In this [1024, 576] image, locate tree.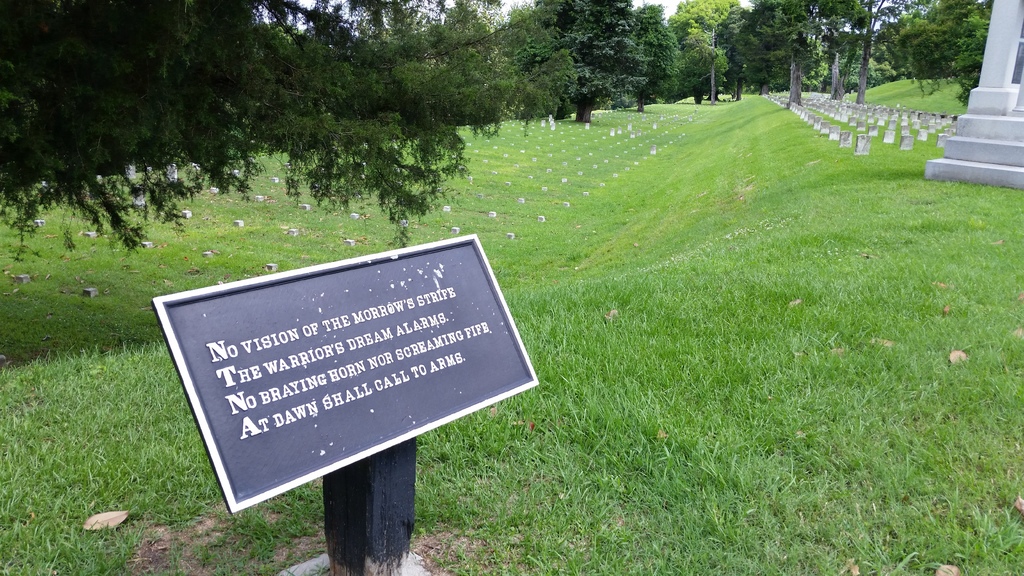
Bounding box: region(751, 0, 838, 108).
